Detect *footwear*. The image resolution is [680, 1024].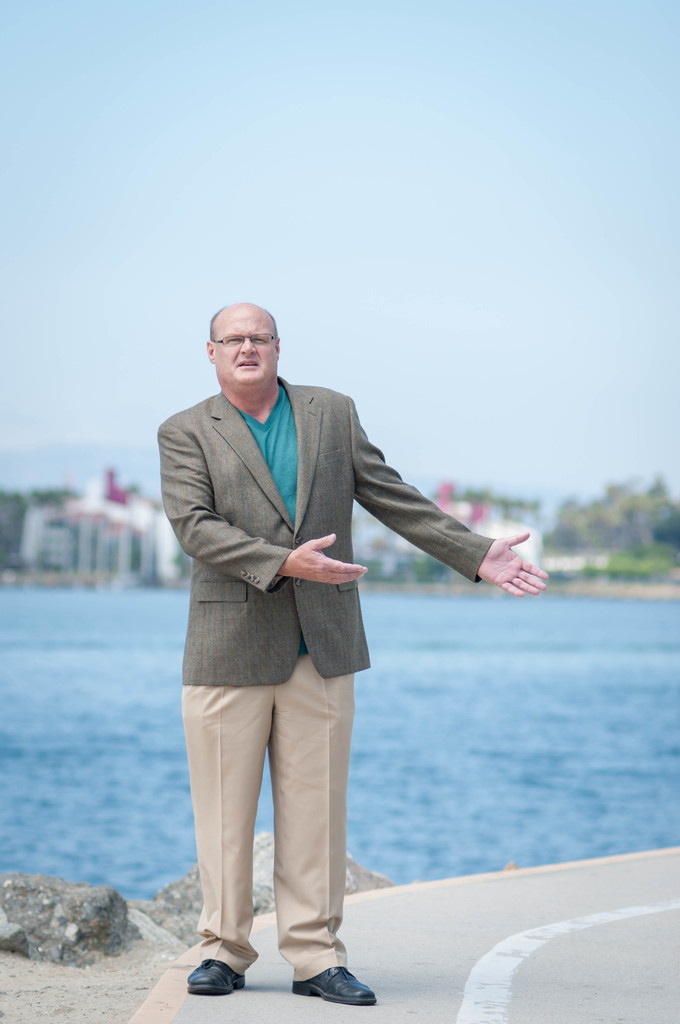
289, 964, 376, 1004.
